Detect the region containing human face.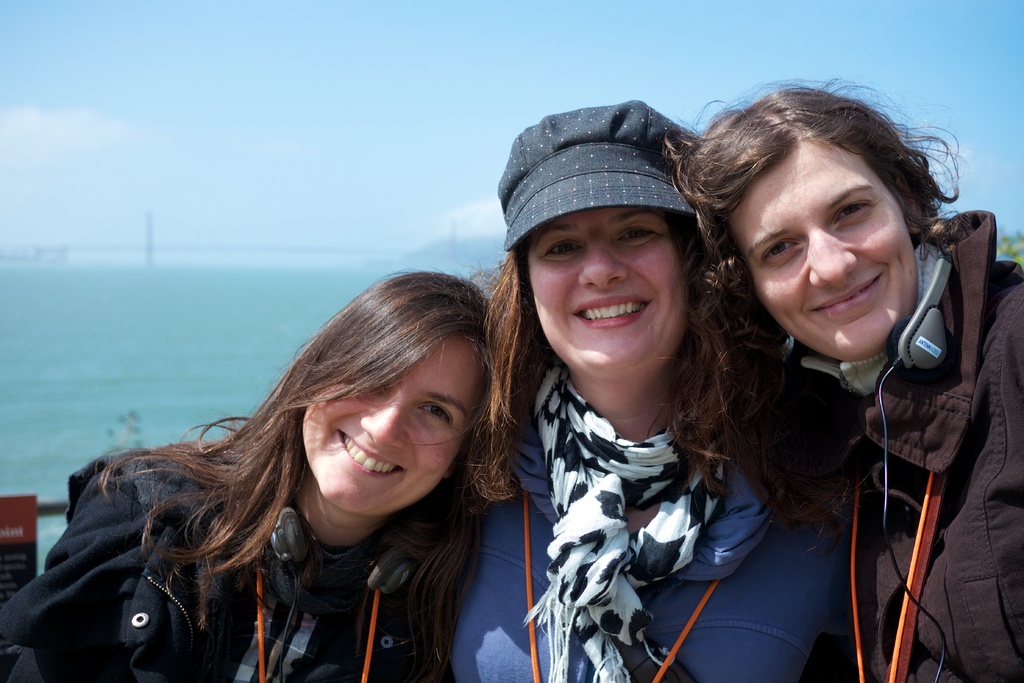
{"x1": 717, "y1": 131, "x2": 924, "y2": 360}.
